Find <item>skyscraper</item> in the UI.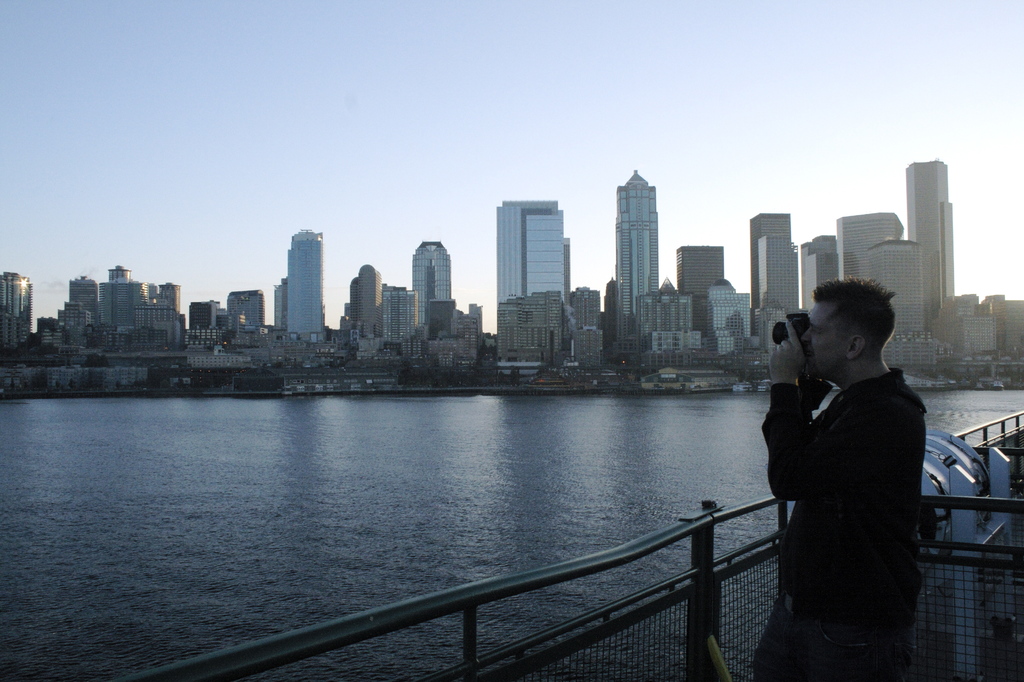
UI element at (68,273,97,320).
